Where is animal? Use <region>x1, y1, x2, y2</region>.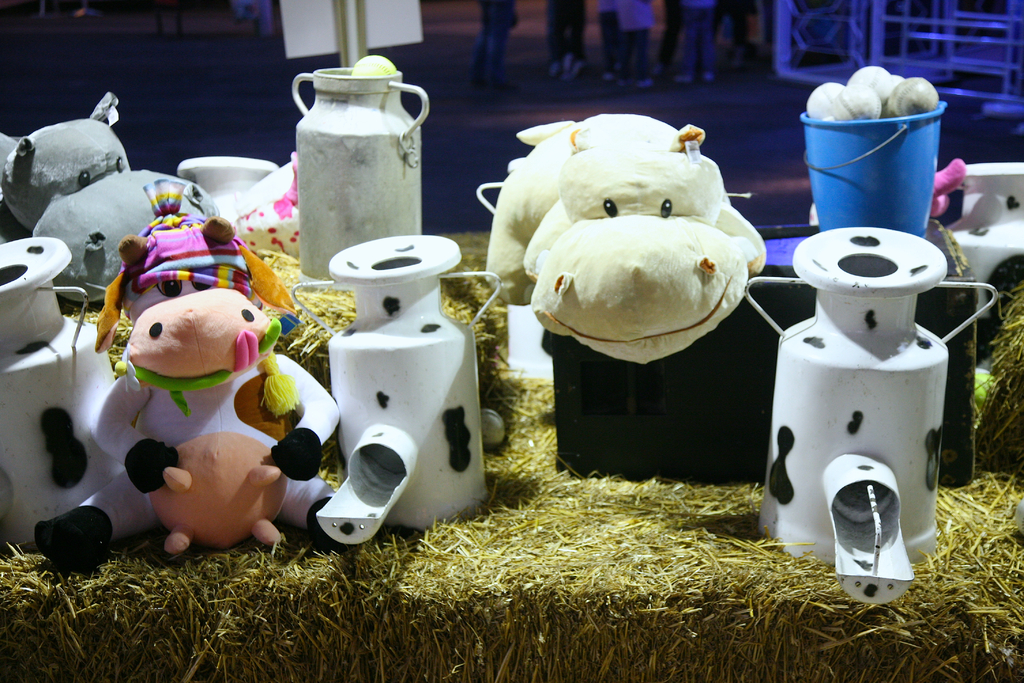
<region>483, 115, 769, 365</region>.
